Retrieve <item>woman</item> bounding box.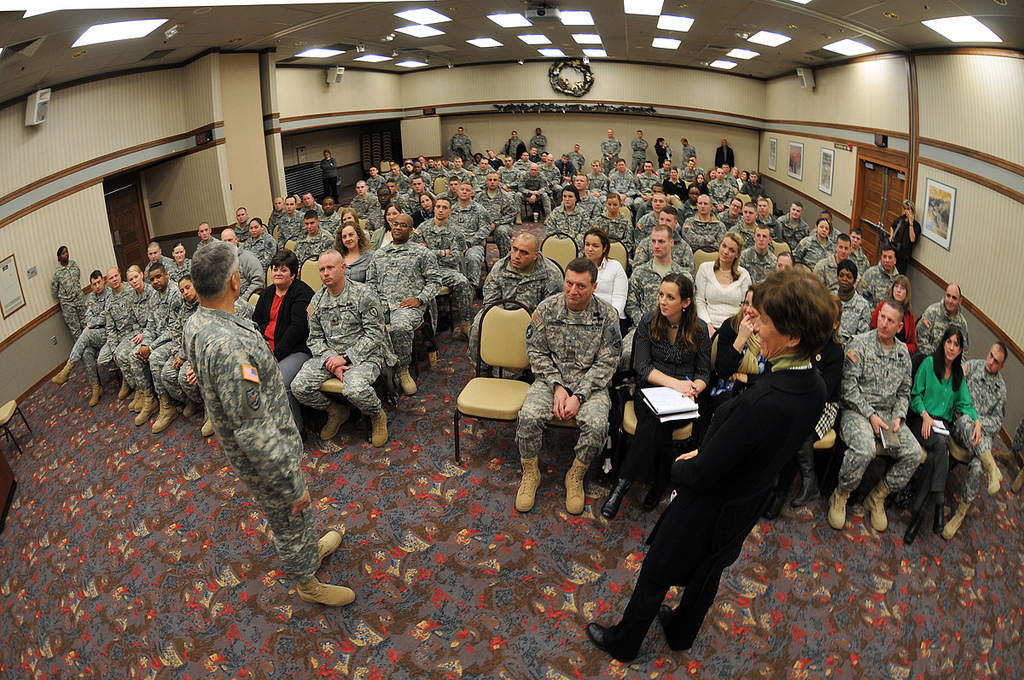
Bounding box: 239, 212, 282, 270.
